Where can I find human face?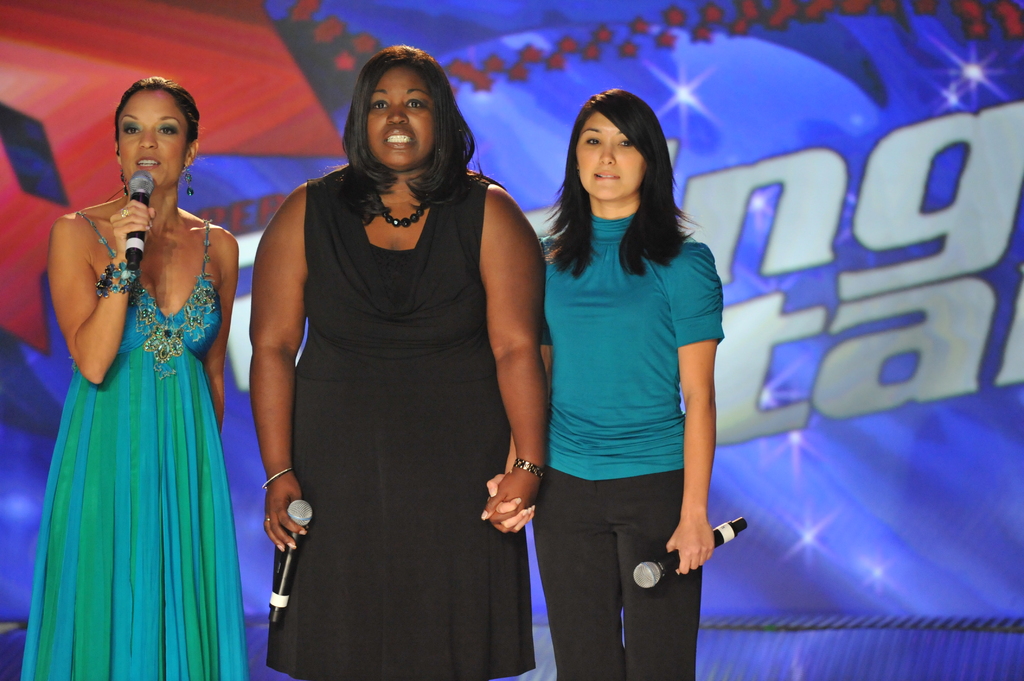
You can find it at {"left": 118, "top": 83, "right": 190, "bottom": 187}.
